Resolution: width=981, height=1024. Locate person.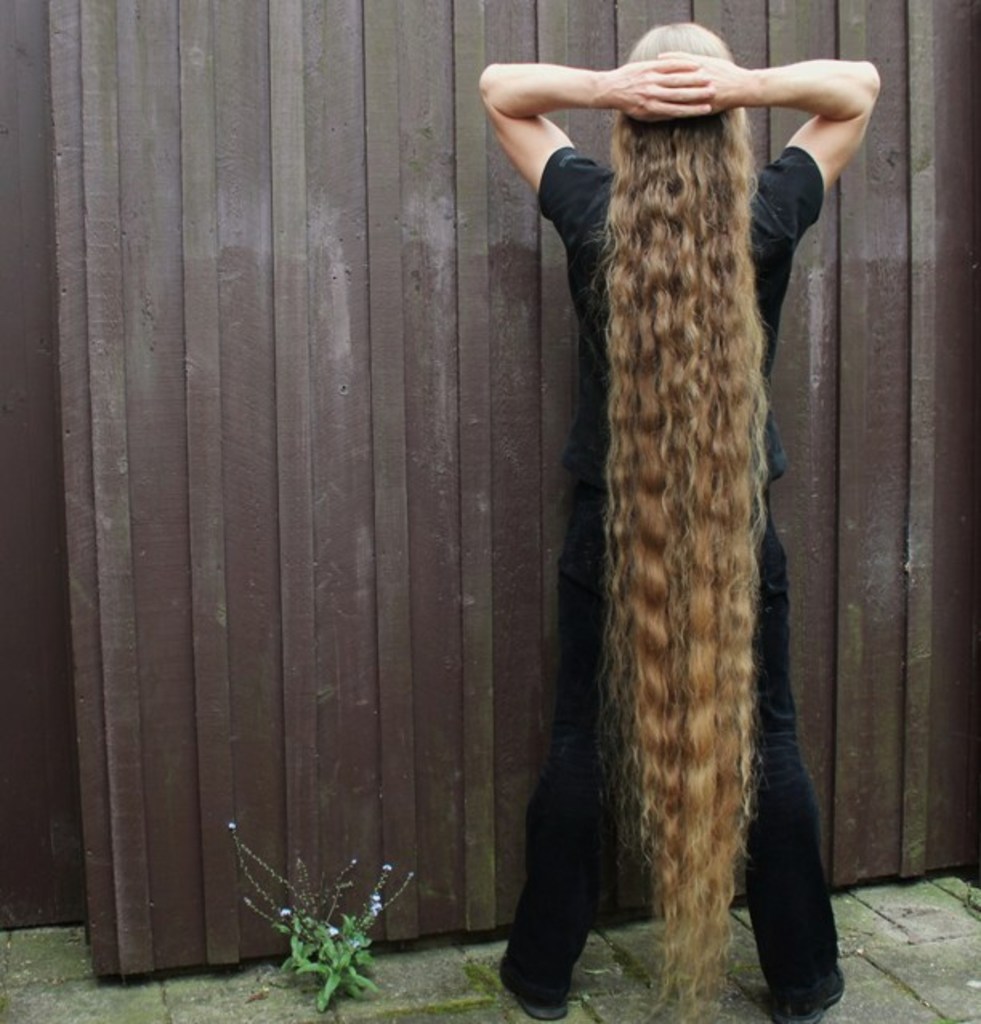
box=[471, 0, 885, 1014].
